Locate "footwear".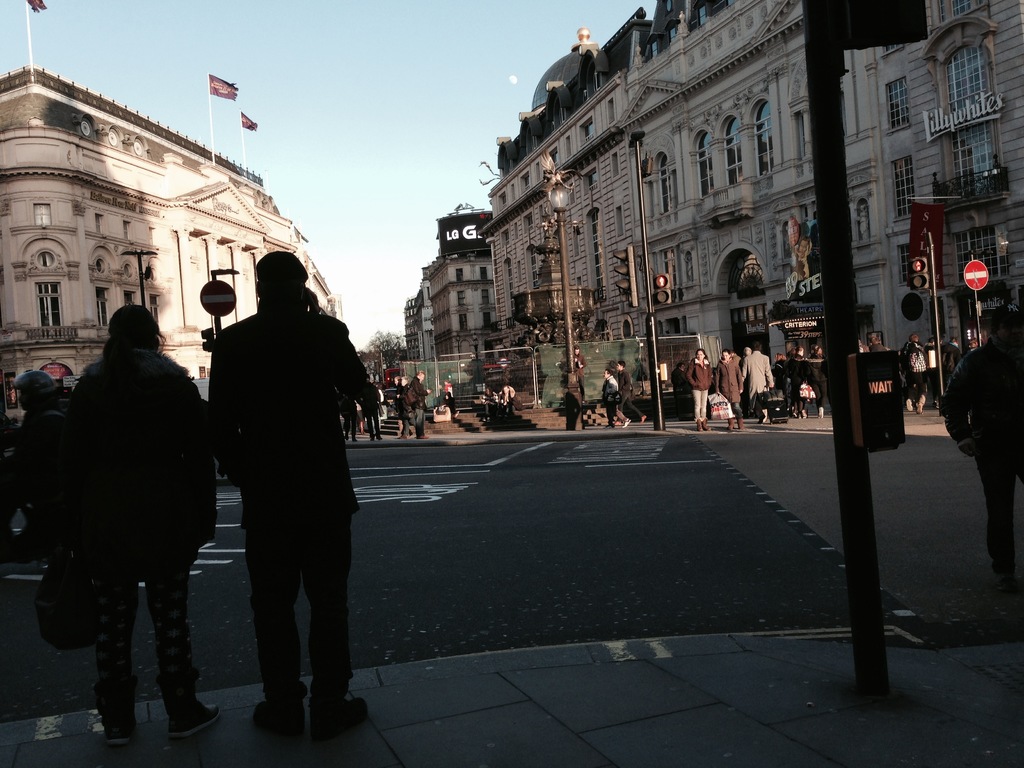
Bounding box: detection(916, 404, 924, 415).
